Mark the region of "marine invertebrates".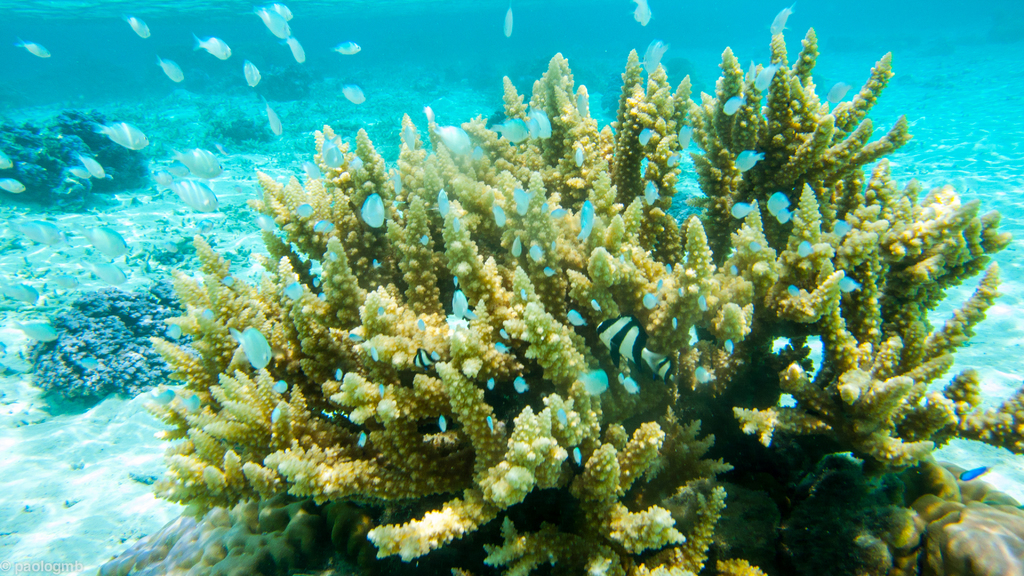
Region: bbox(19, 269, 261, 417).
